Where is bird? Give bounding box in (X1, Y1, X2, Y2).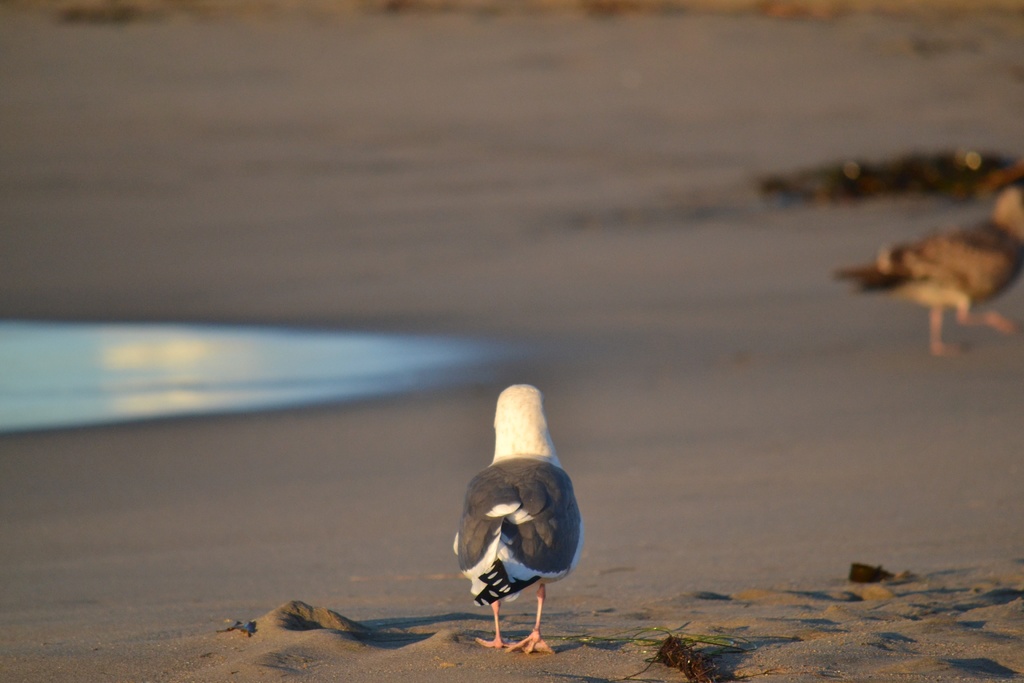
(824, 183, 1023, 353).
